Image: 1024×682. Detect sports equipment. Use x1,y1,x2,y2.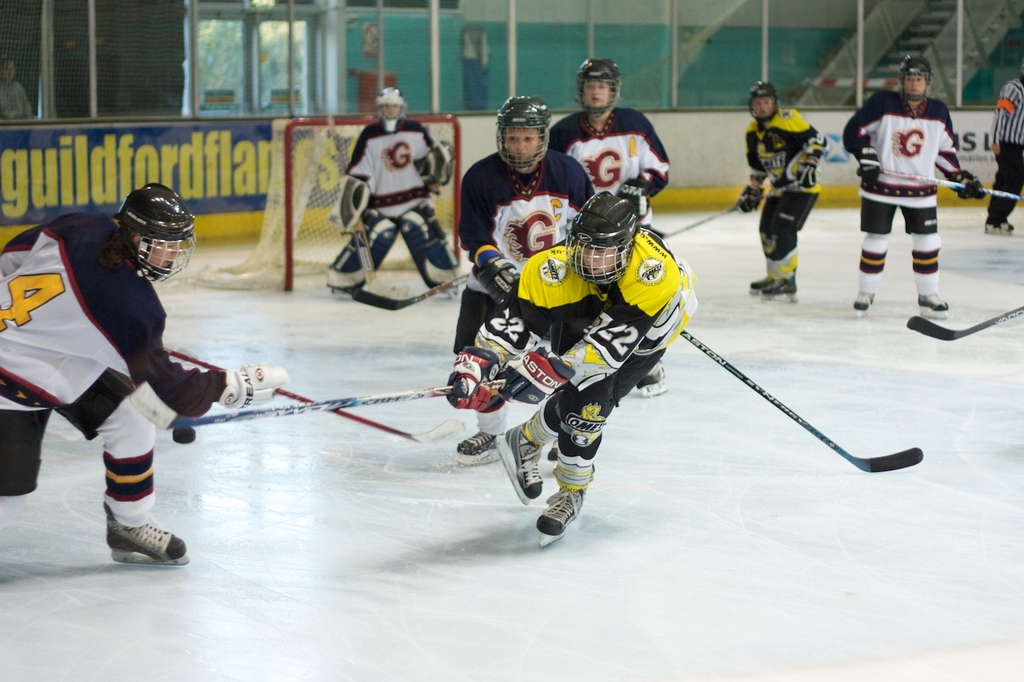
902,309,1023,341.
